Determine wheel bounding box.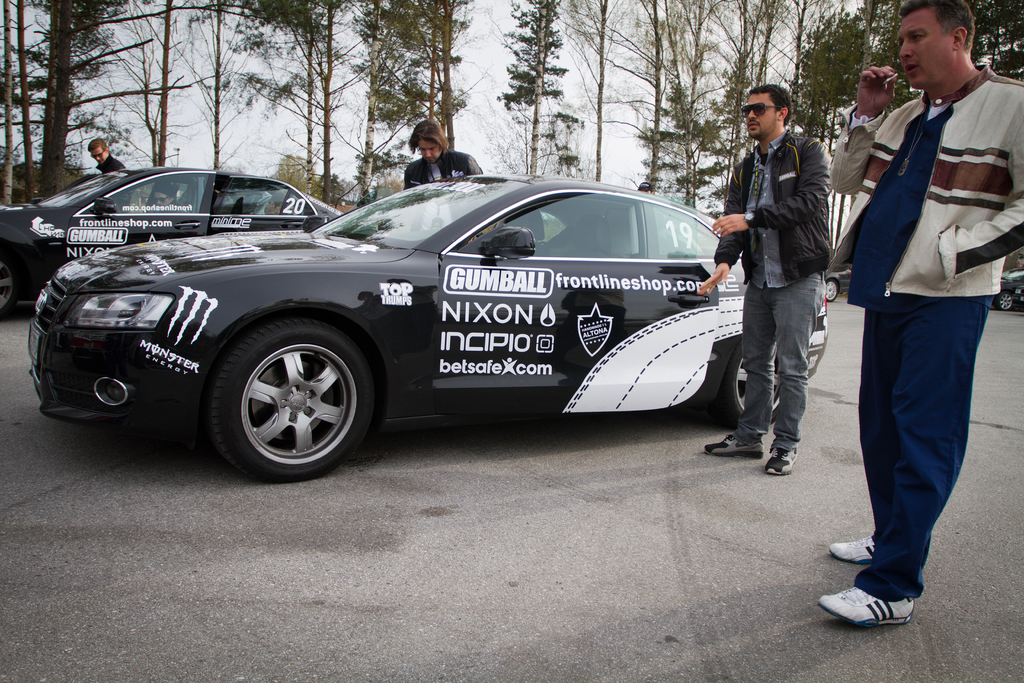
Determined: 825, 279, 840, 303.
